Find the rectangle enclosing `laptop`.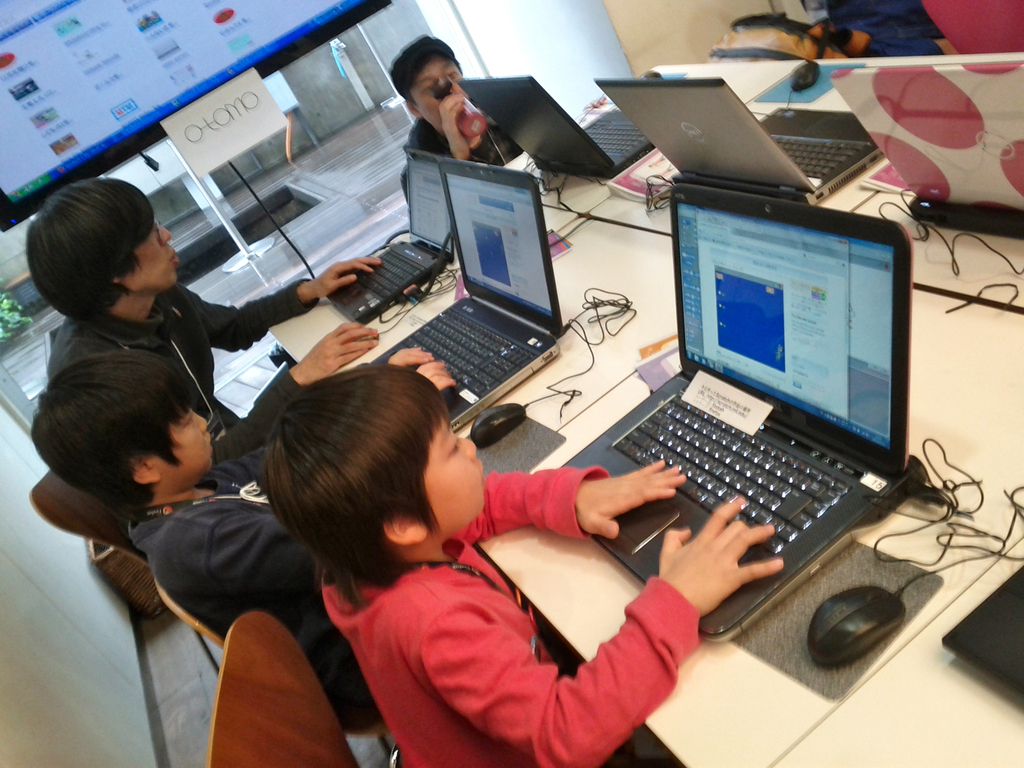
BBox(594, 77, 885, 207).
